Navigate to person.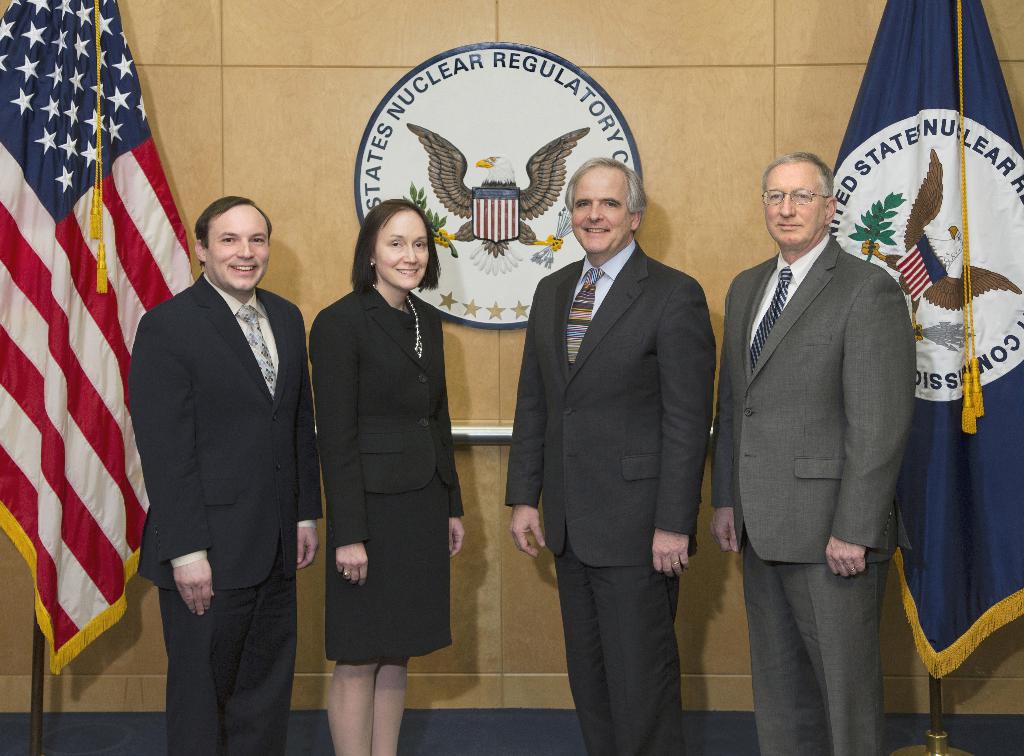
Navigation target: <region>127, 197, 326, 755</region>.
